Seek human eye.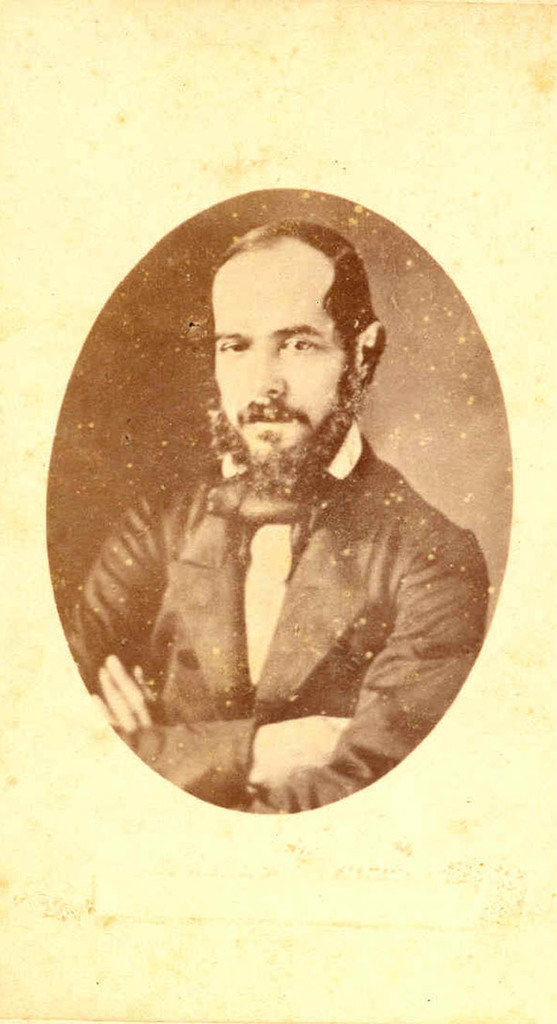
(left=220, top=335, right=246, bottom=353).
